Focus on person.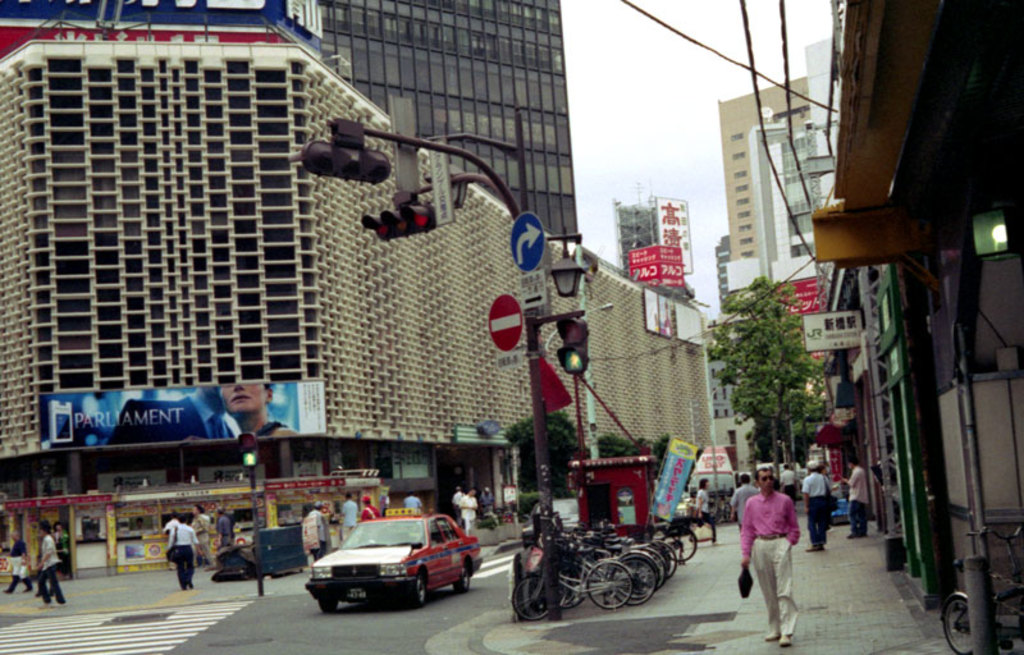
Focused at [x1=401, y1=493, x2=425, y2=510].
